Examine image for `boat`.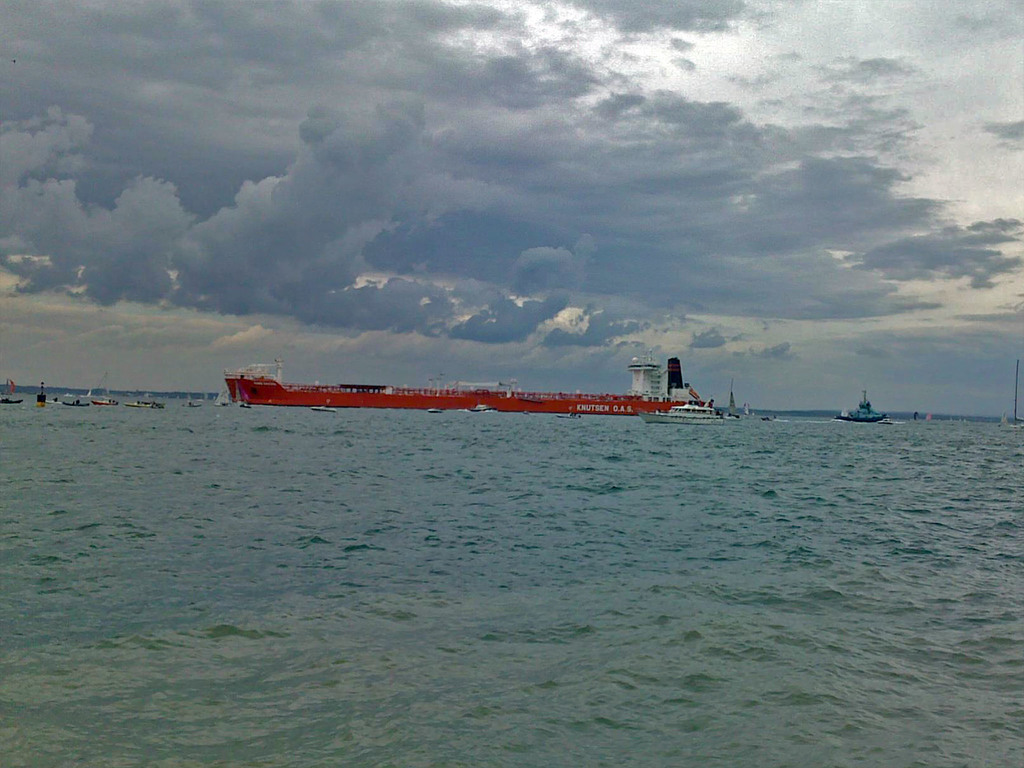
Examination result: [left=212, top=387, right=234, bottom=407].
